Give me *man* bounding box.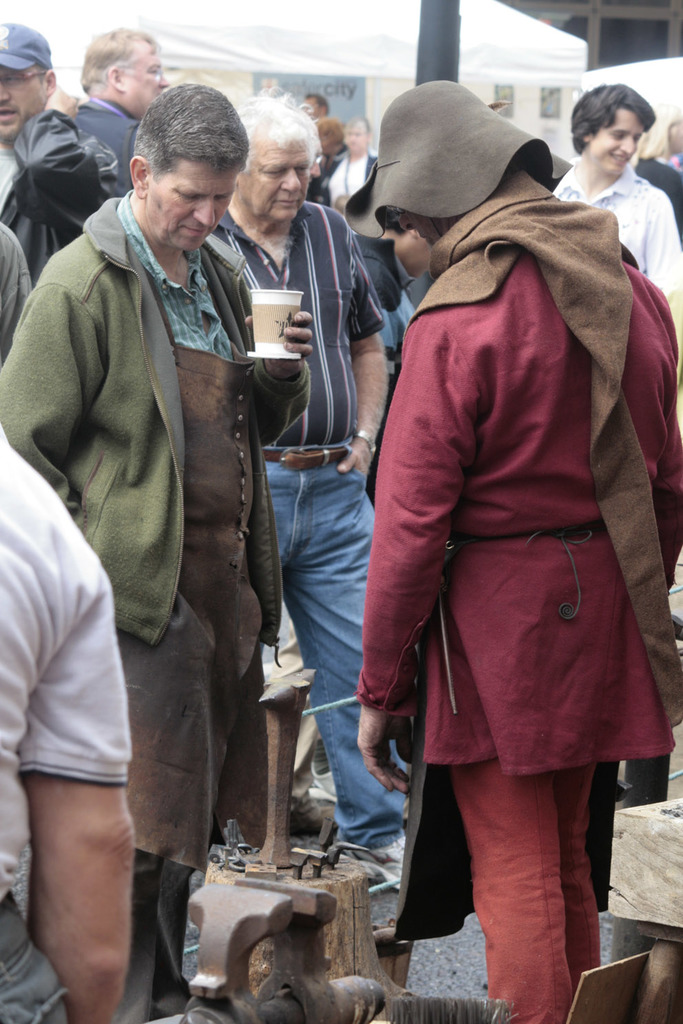
[206, 78, 408, 888].
